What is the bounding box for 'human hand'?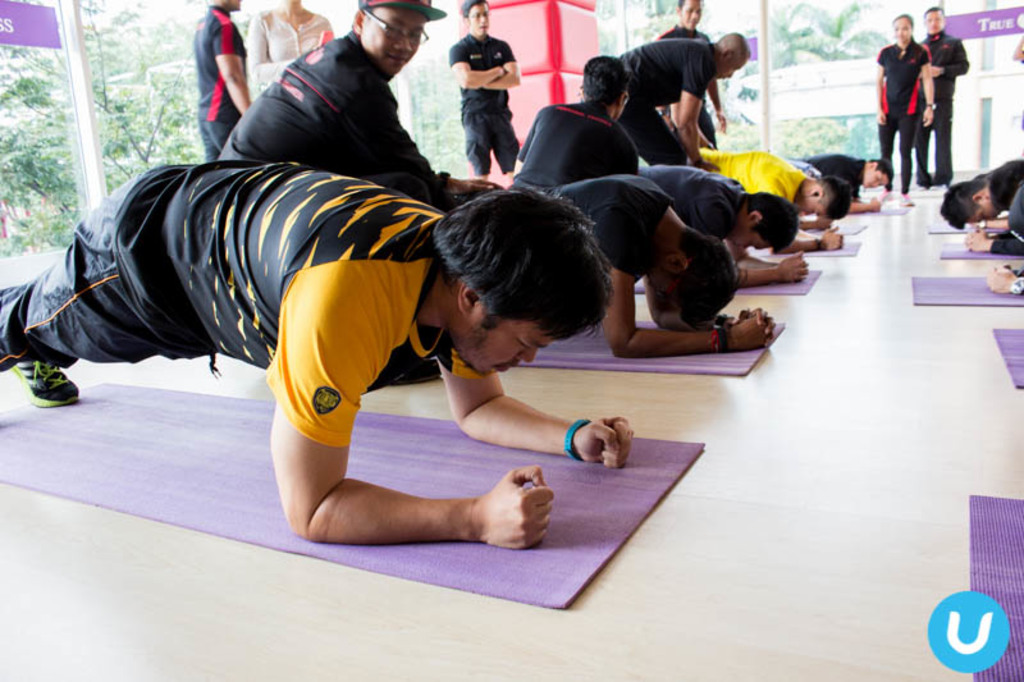
crop(929, 63, 941, 79).
